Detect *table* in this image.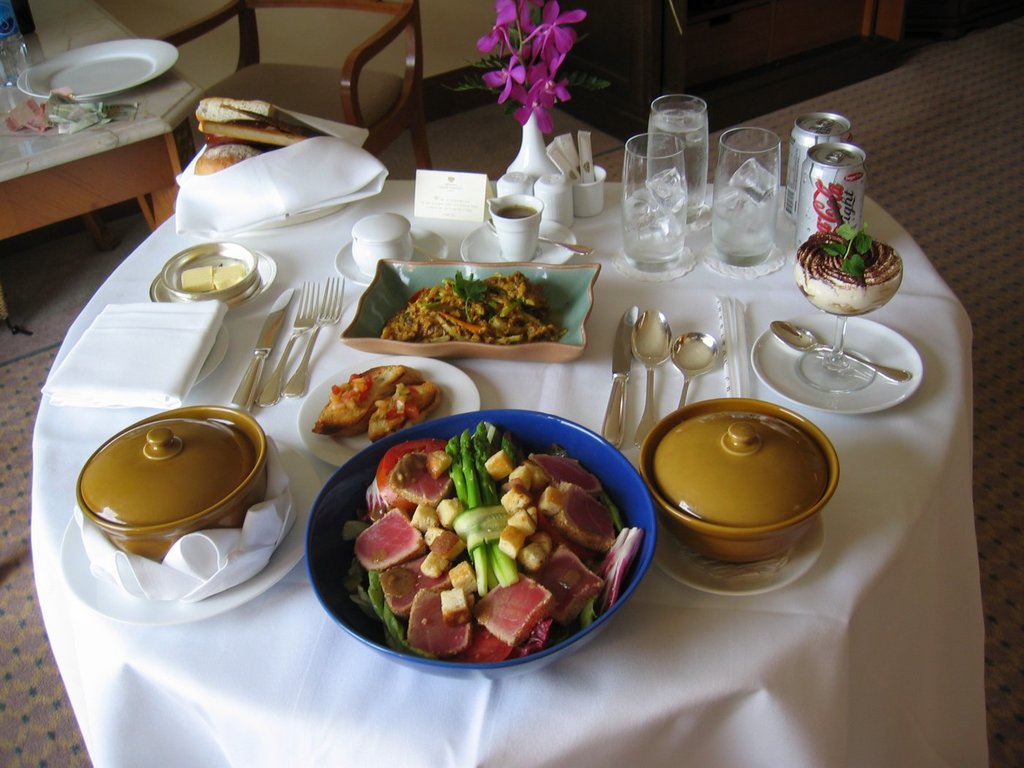
Detection: [left=0, top=30, right=199, bottom=341].
